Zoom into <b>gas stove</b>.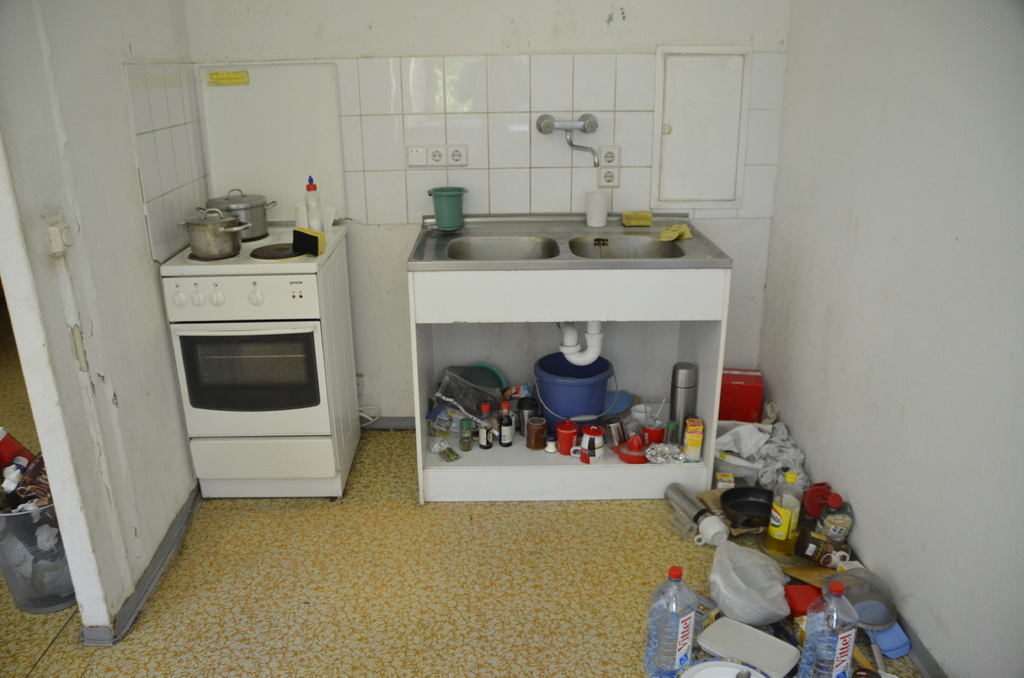
Zoom target: 160,225,353,268.
